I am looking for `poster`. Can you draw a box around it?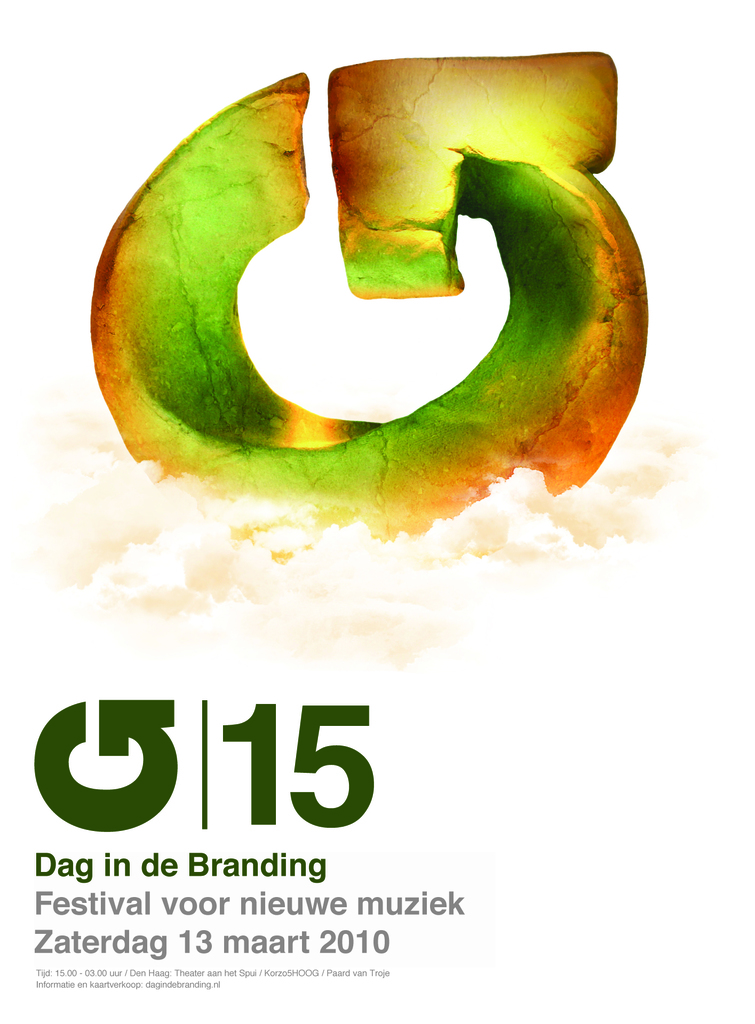
Sure, the bounding box is 0/2/754/1023.
